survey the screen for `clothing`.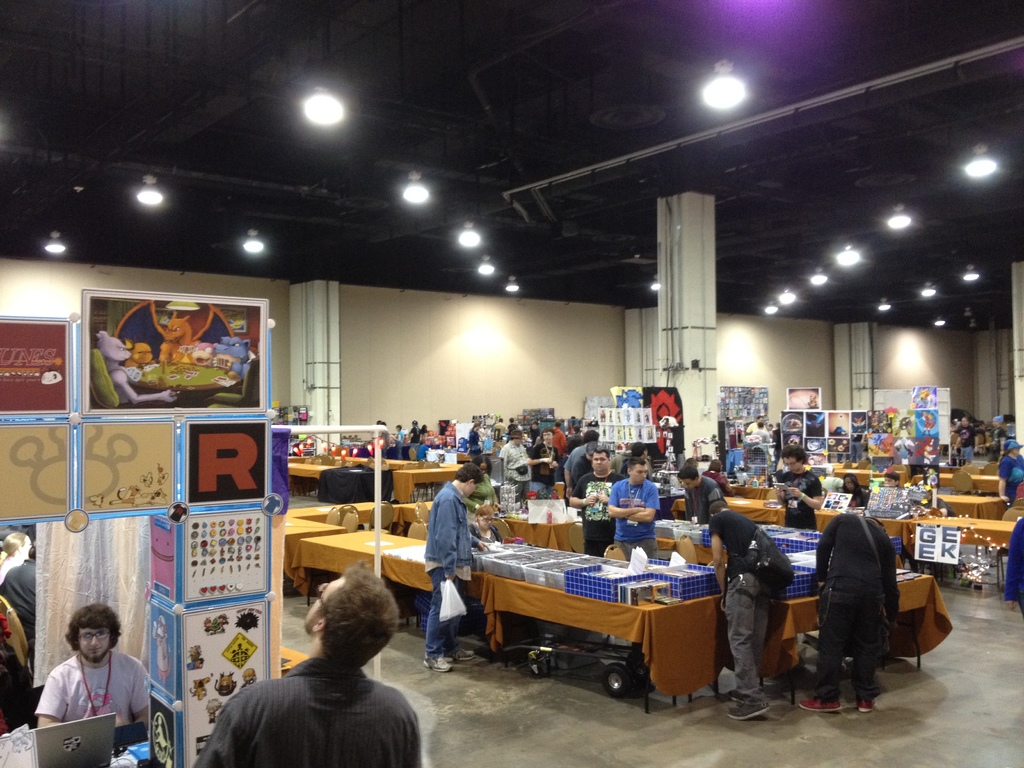
Survey found: detection(607, 477, 657, 557).
